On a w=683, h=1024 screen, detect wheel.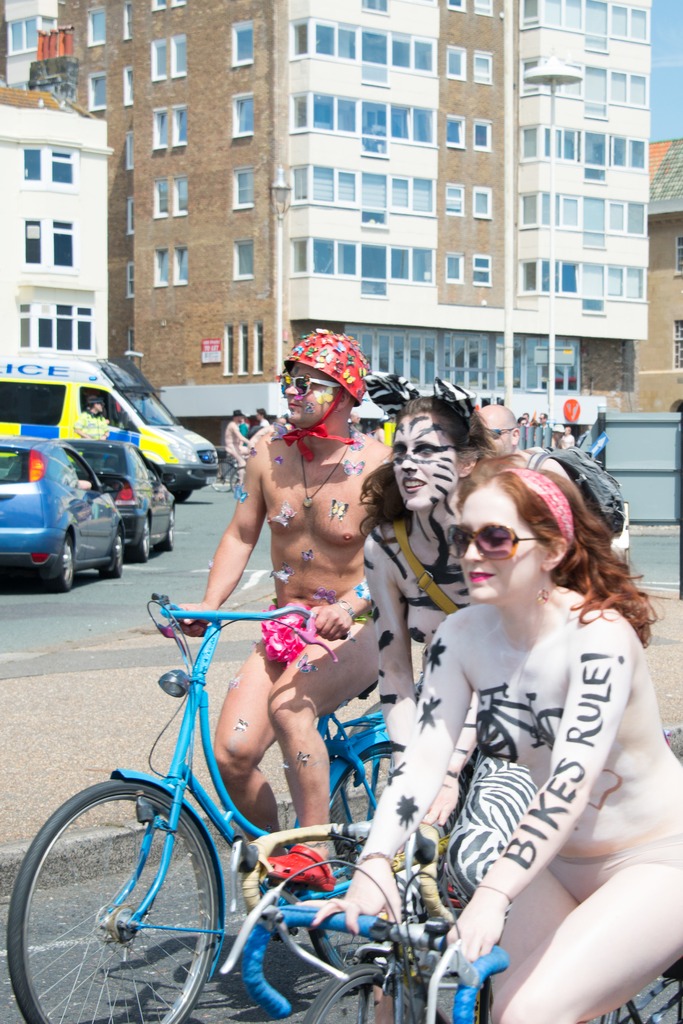
{"x1": 24, "y1": 780, "x2": 227, "y2": 1012}.
